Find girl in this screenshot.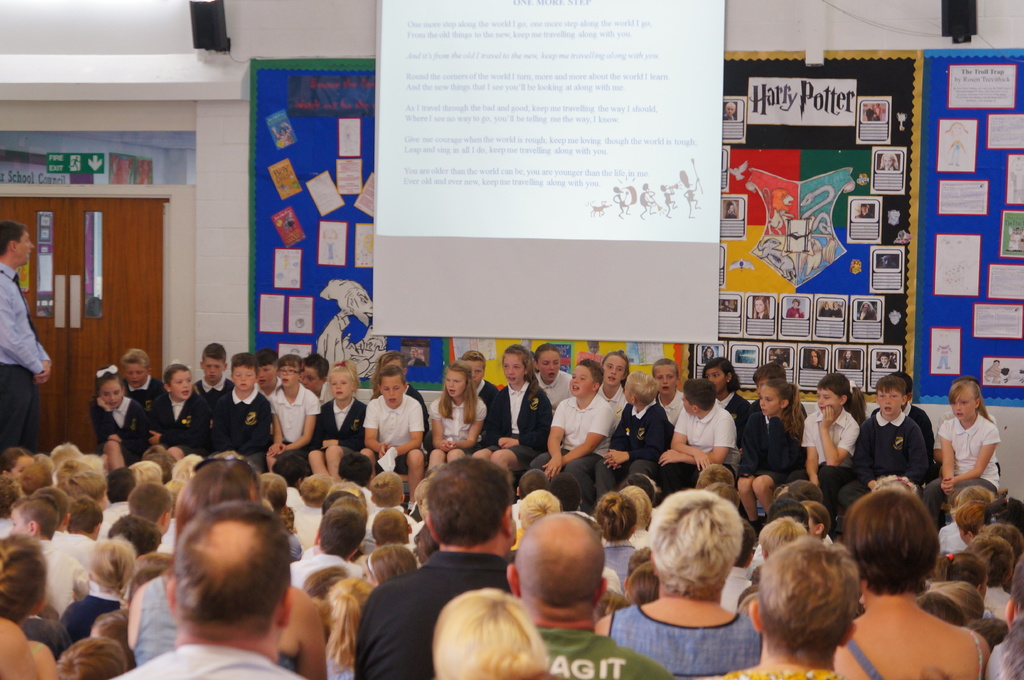
The bounding box for girl is 430, 364, 485, 477.
